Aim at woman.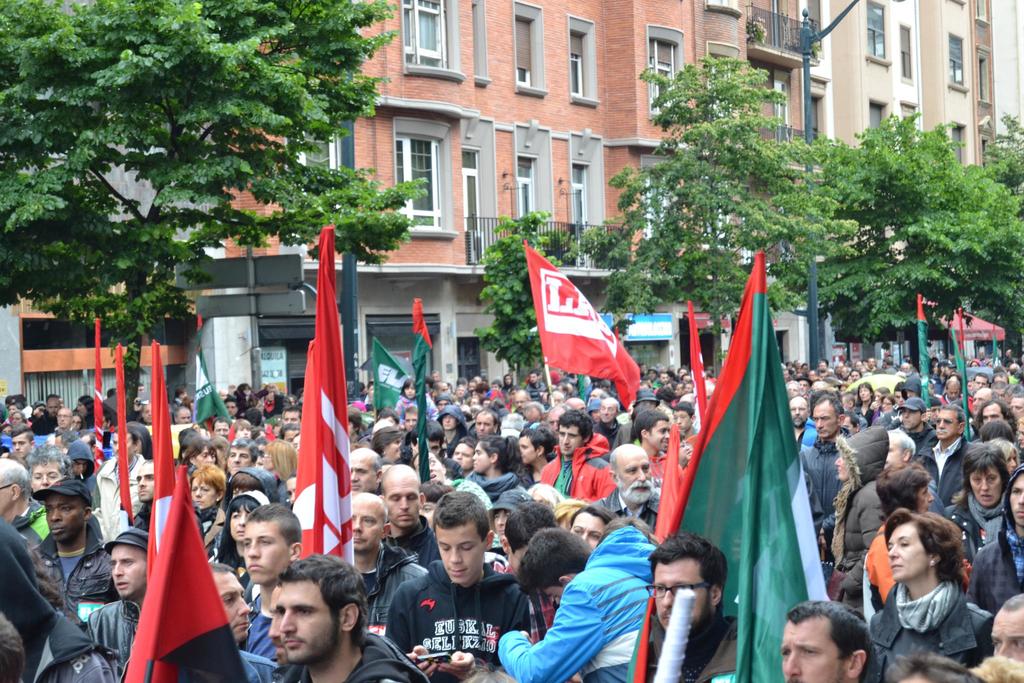
Aimed at box(833, 431, 893, 612).
